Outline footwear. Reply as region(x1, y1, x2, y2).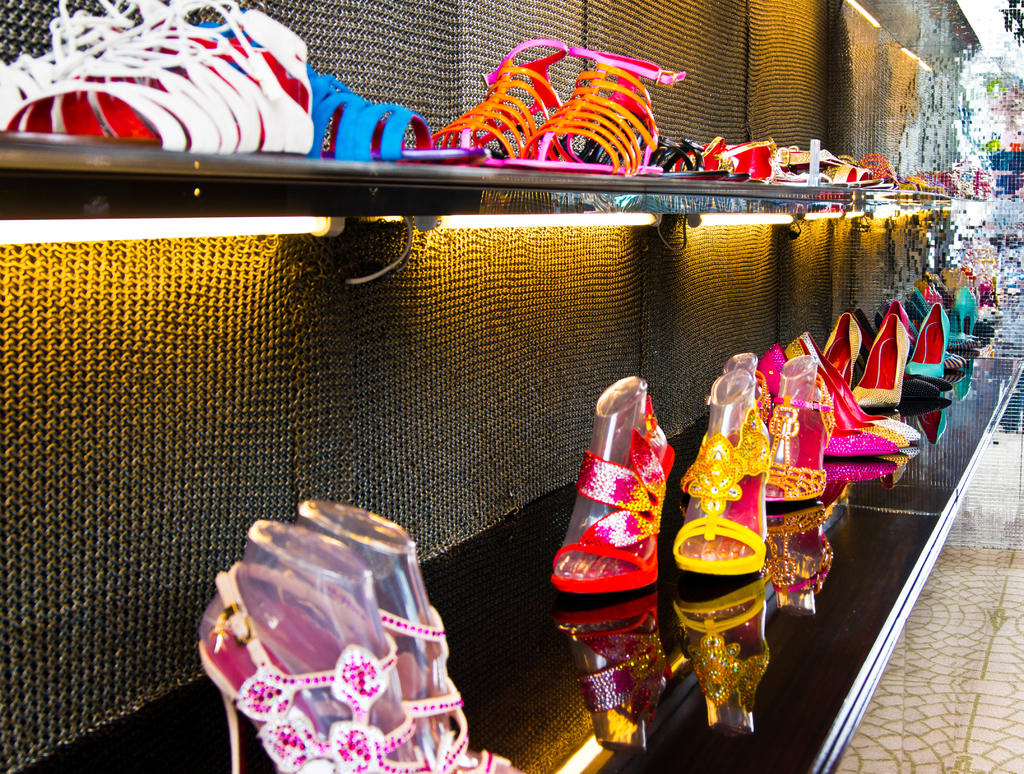
region(948, 351, 974, 371).
